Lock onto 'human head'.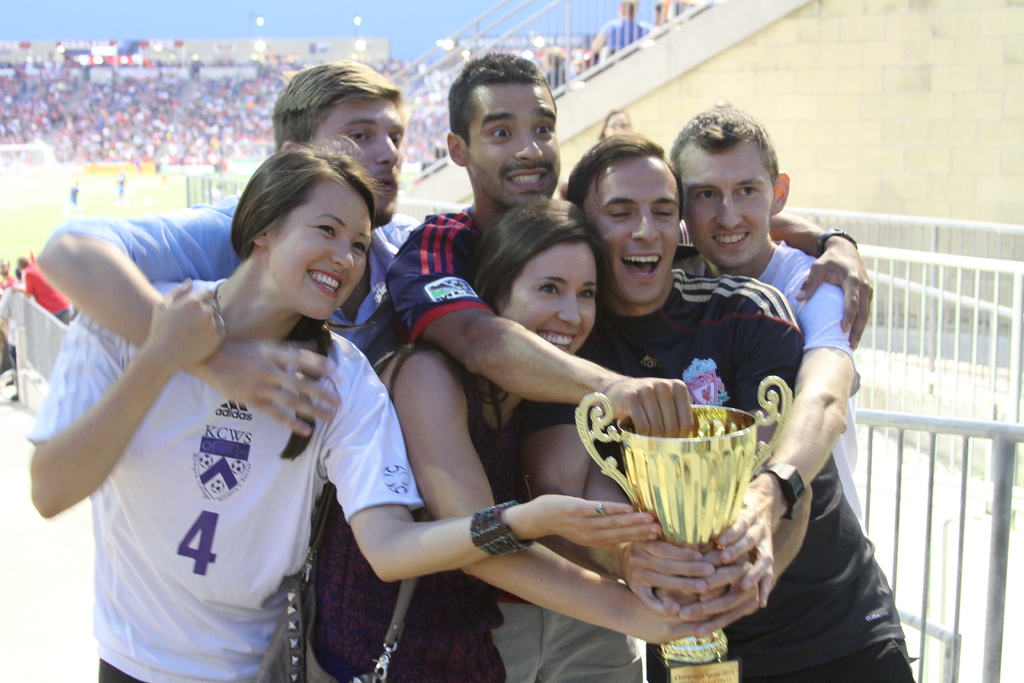
Locked: detection(598, 108, 634, 138).
